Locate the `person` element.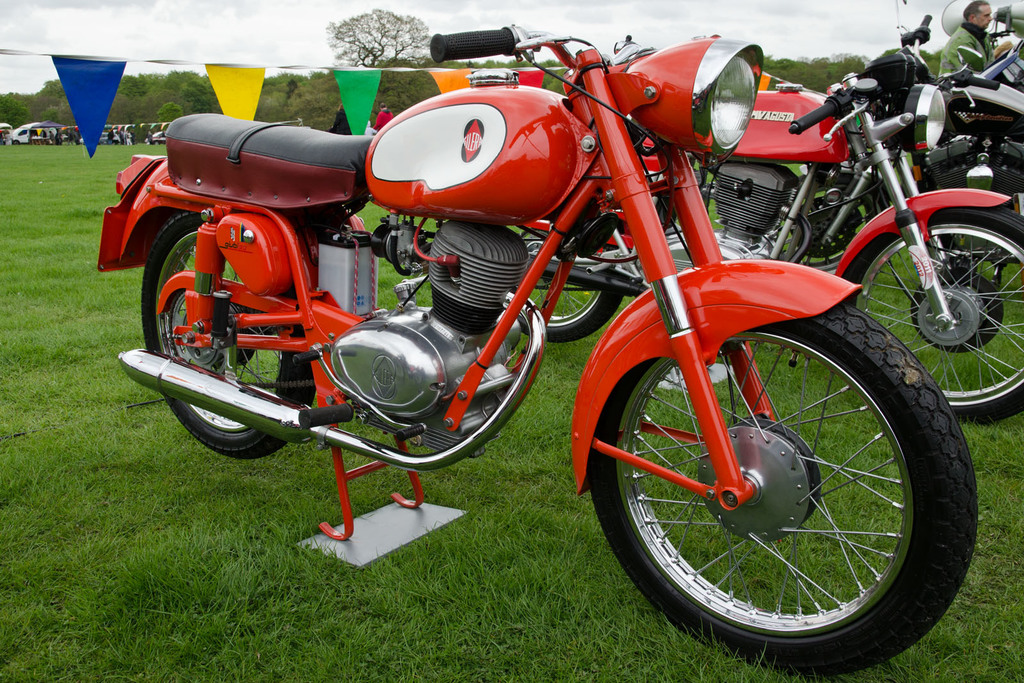
Element bbox: box(931, 0, 990, 75).
